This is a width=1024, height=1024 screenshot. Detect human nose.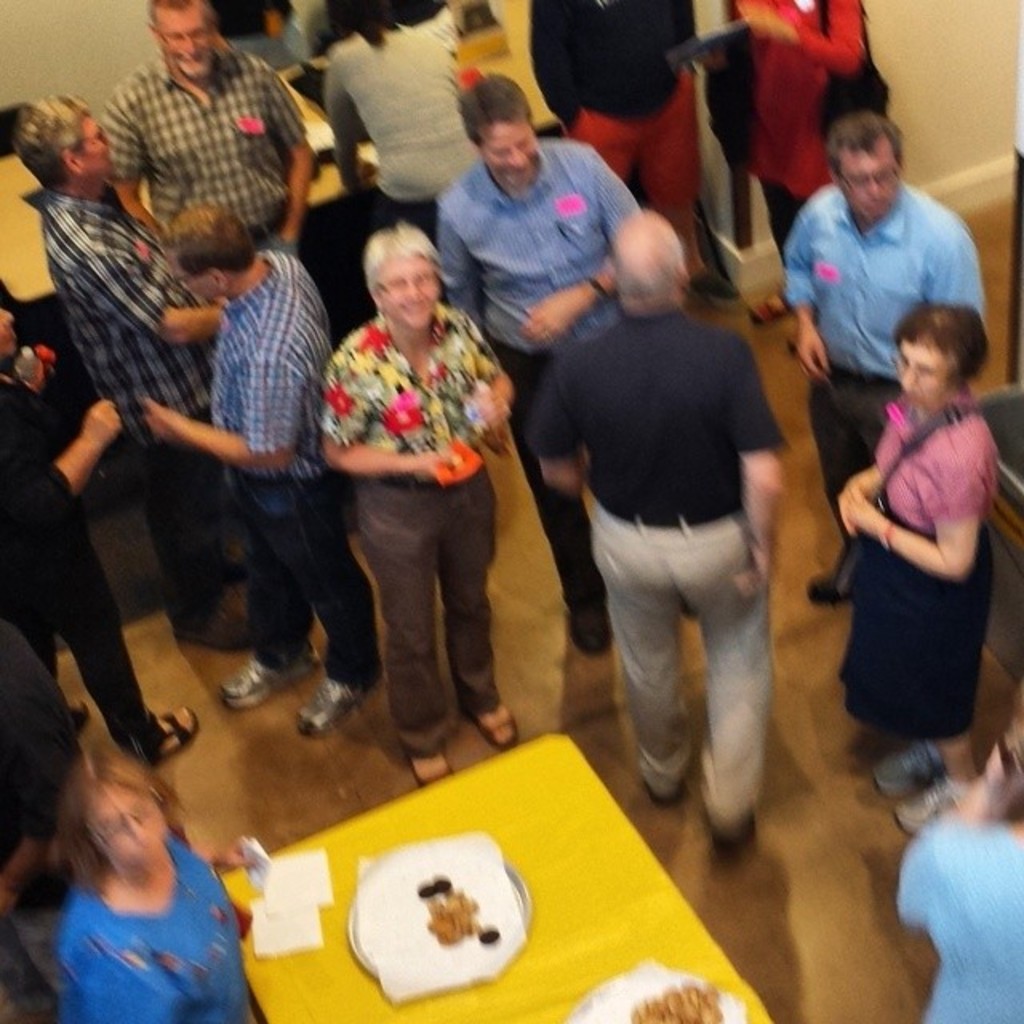
bbox=(402, 280, 421, 302).
